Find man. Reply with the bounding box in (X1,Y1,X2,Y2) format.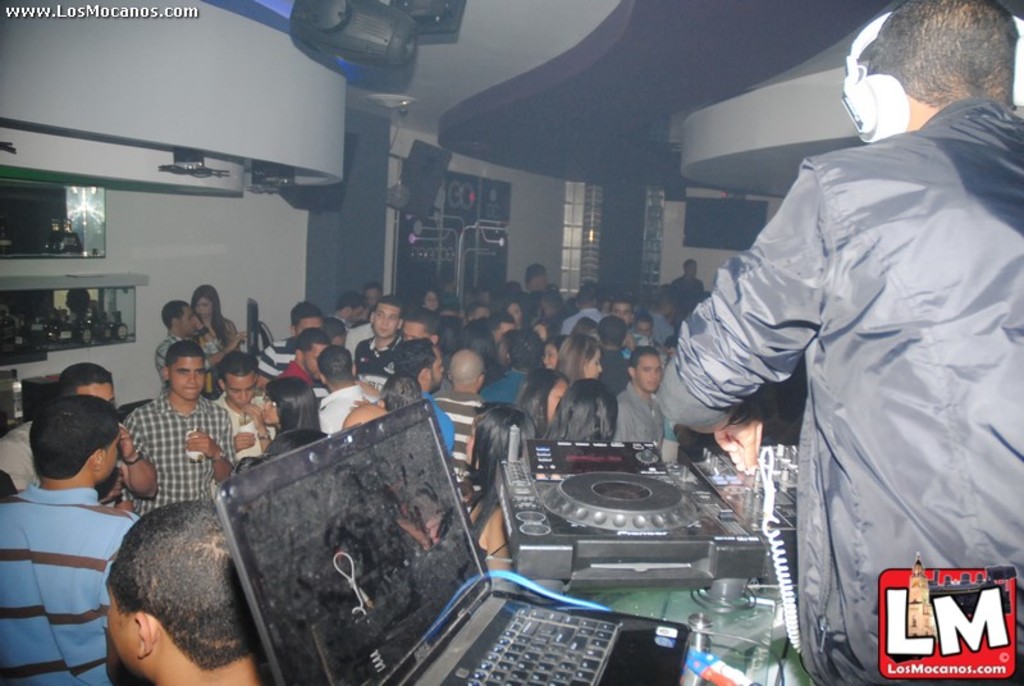
(562,287,604,339).
